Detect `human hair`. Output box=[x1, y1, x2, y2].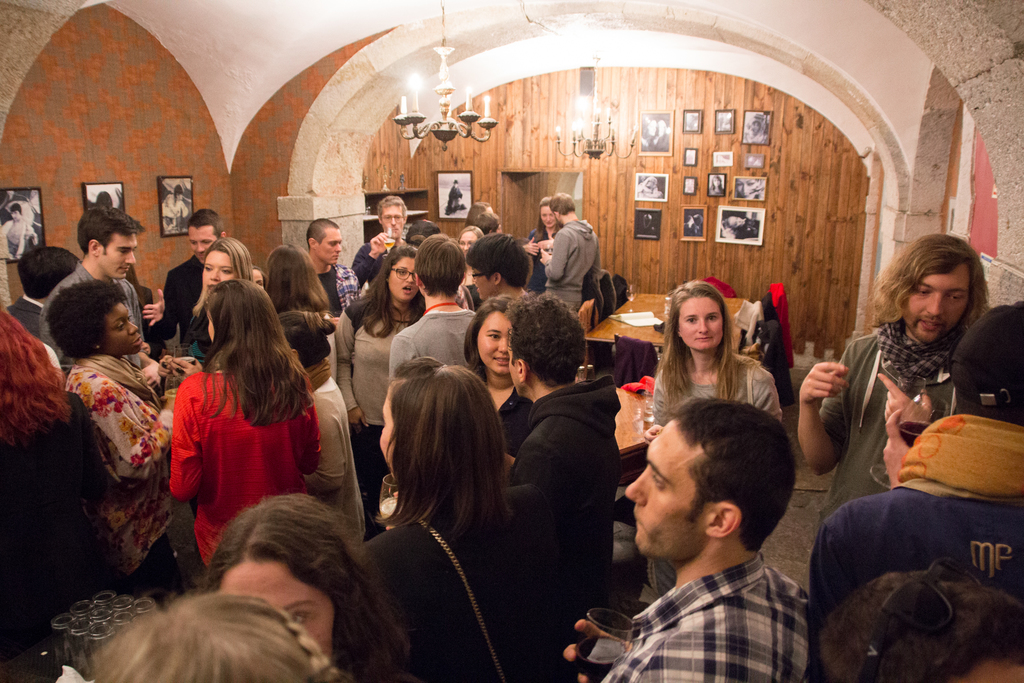
box=[417, 233, 467, 295].
